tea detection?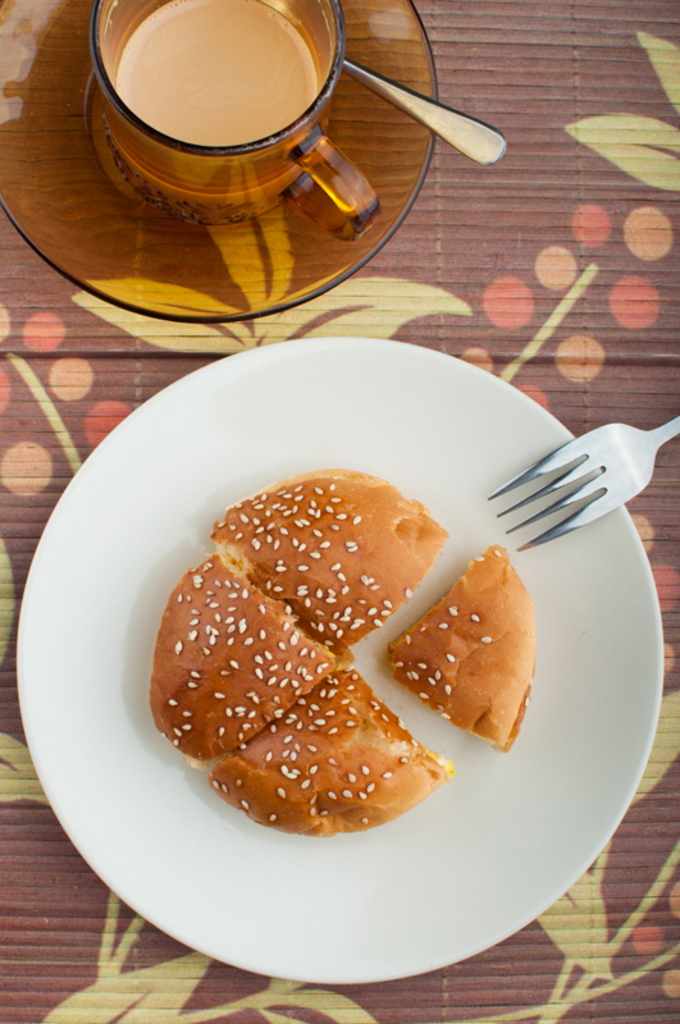
bbox=[117, 0, 314, 145]
